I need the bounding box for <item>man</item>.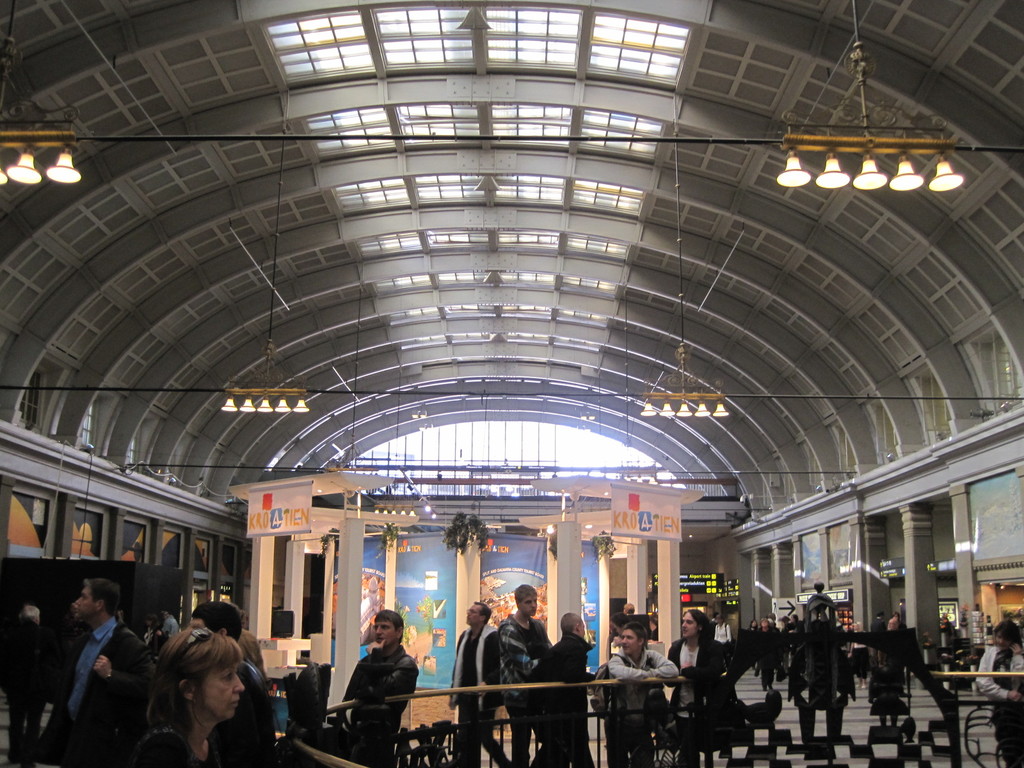
Here it is: 497, 582, 554, 767.
